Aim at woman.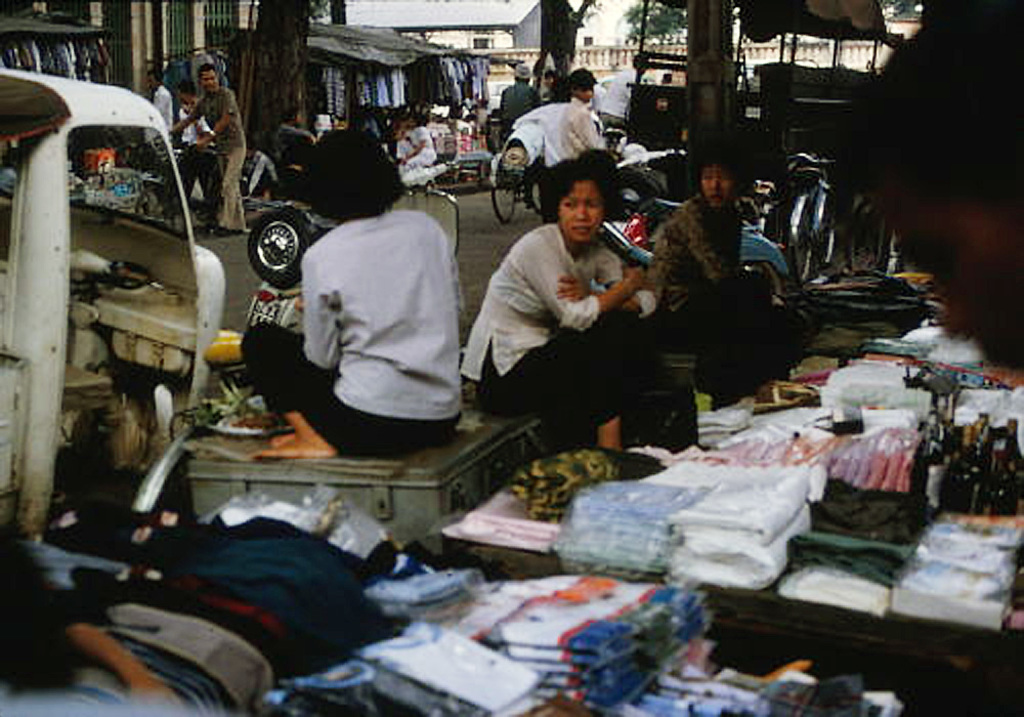
Aimed at 638/120/808/416.
